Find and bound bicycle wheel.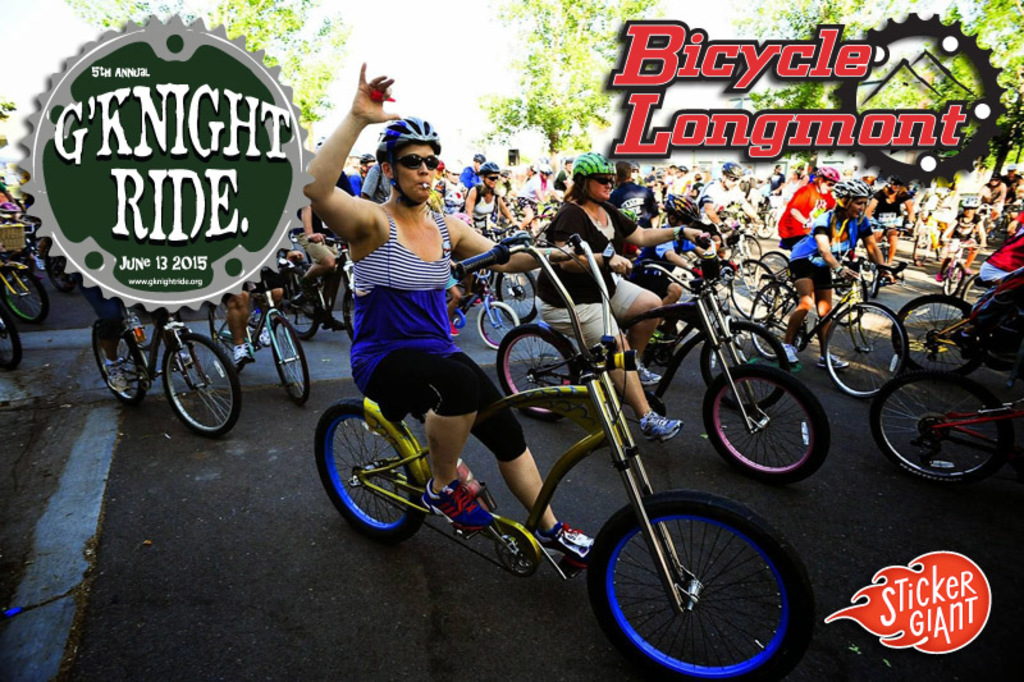
Bound: 959:271:993:307.
